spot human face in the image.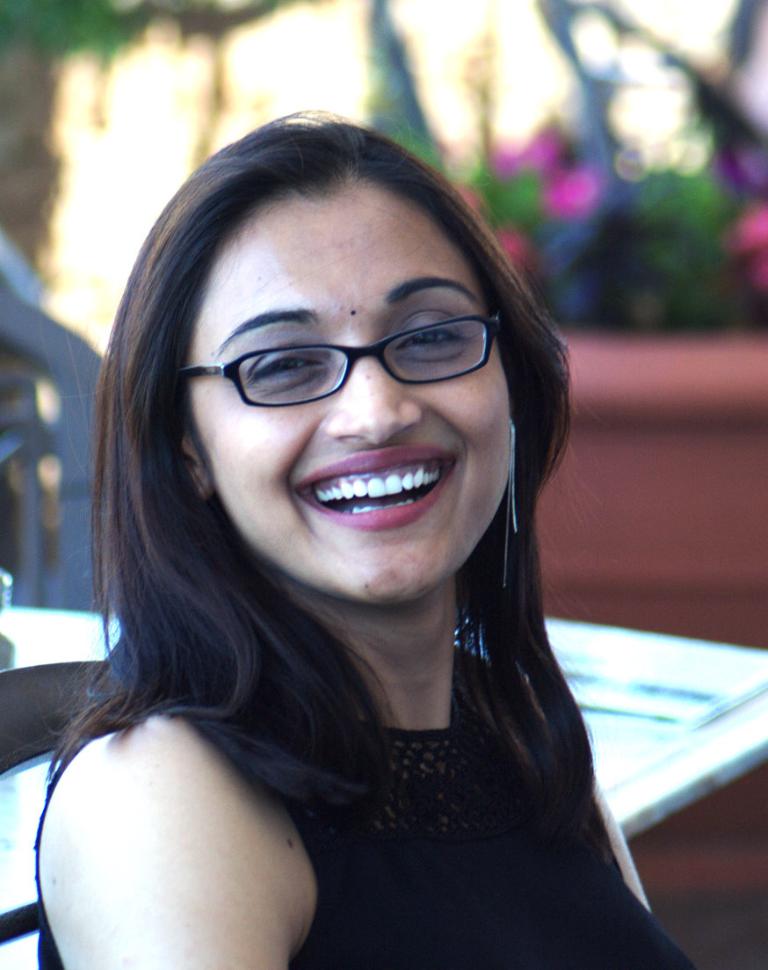
human face found at {"x1": 190, "y1": 184, "x2": 515, "y2": 604}.
